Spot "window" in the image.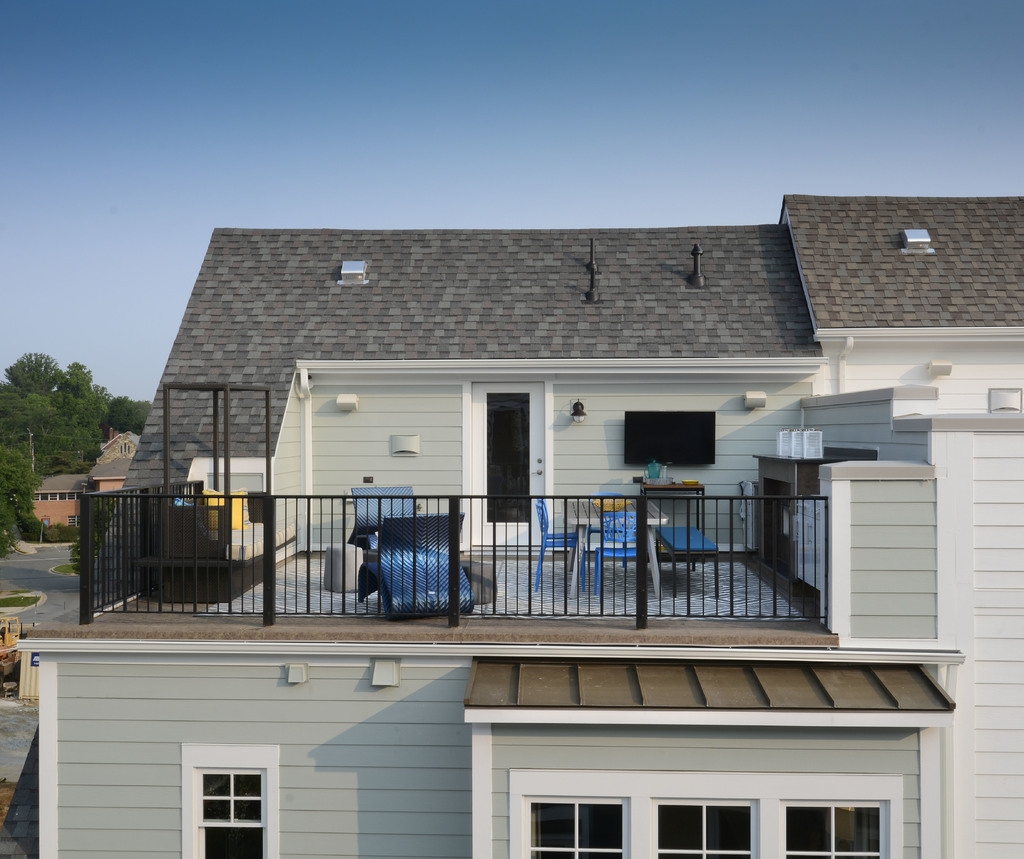
"window" found at (31,494,84,504).
